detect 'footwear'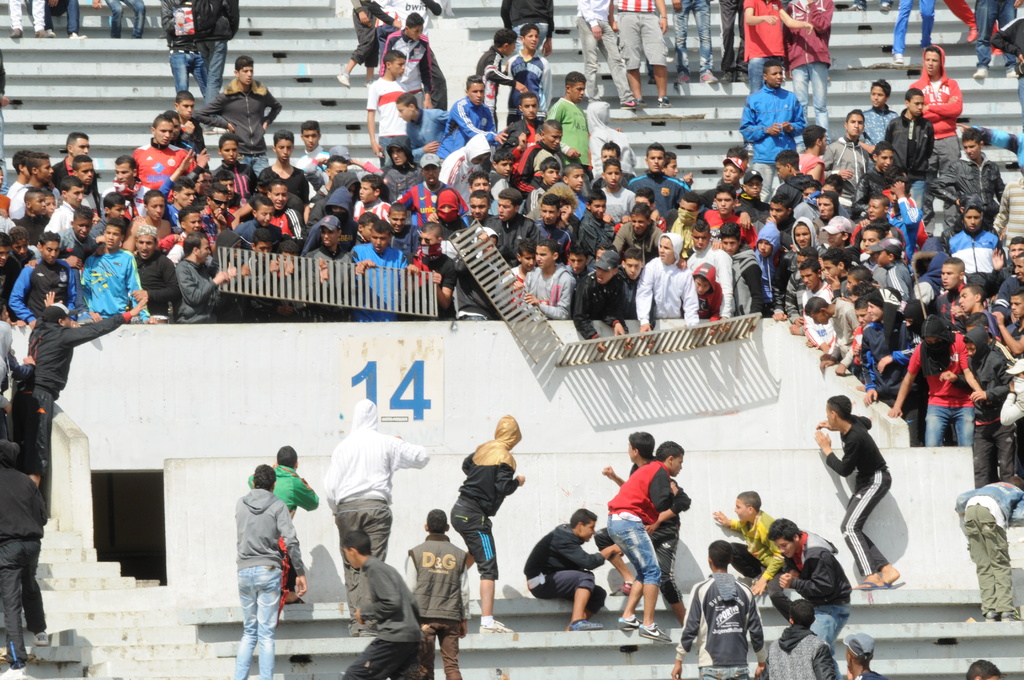
bbox=(637, 623, 669, 644)
